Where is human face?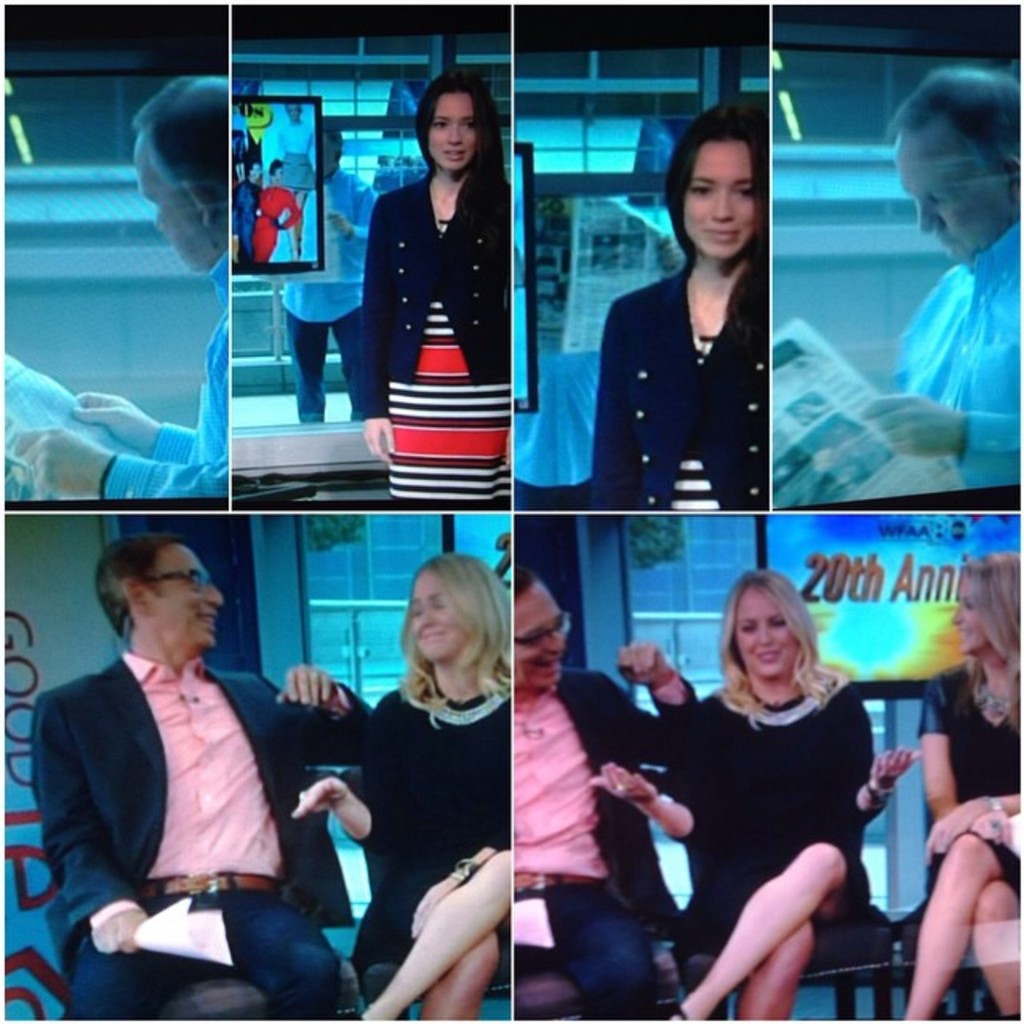
bbox=(149, 549, 224, 643).
